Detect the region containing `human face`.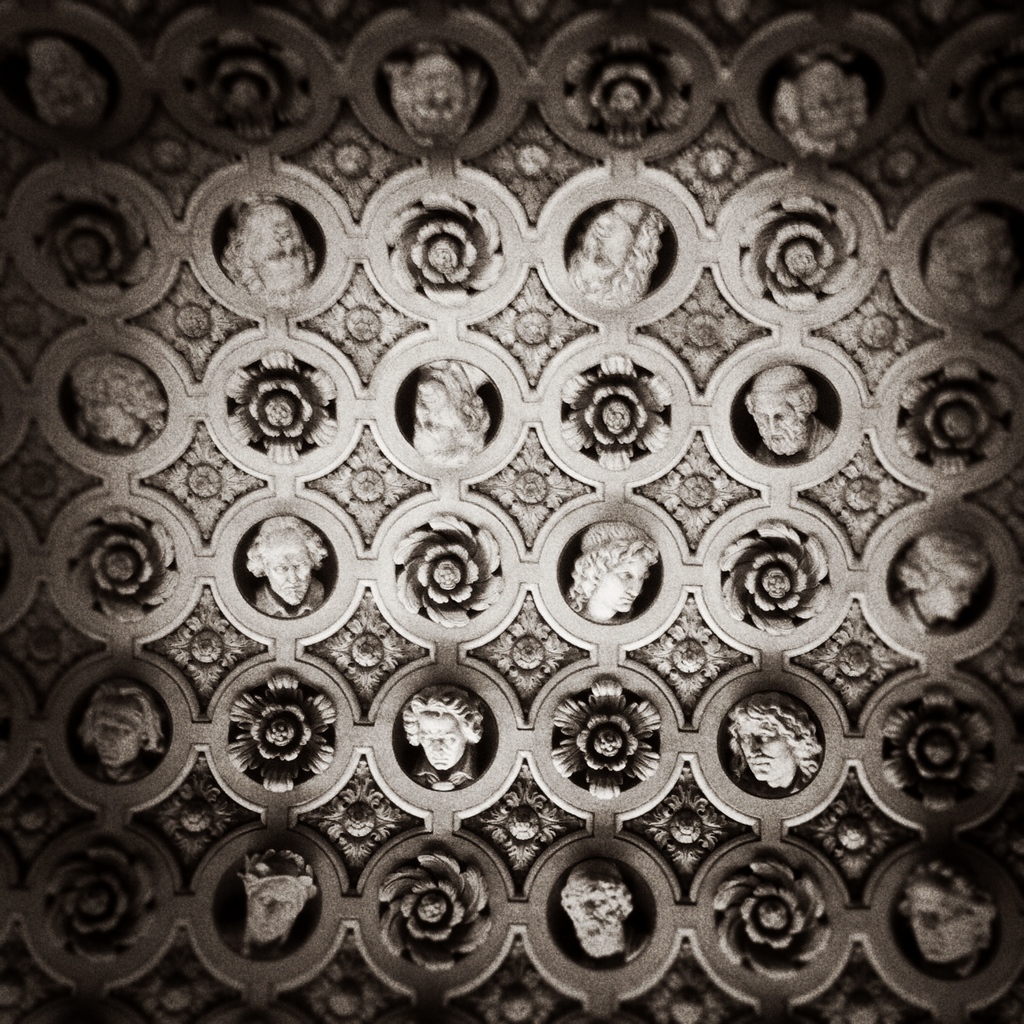
crop(273, 553, 308, 601).
